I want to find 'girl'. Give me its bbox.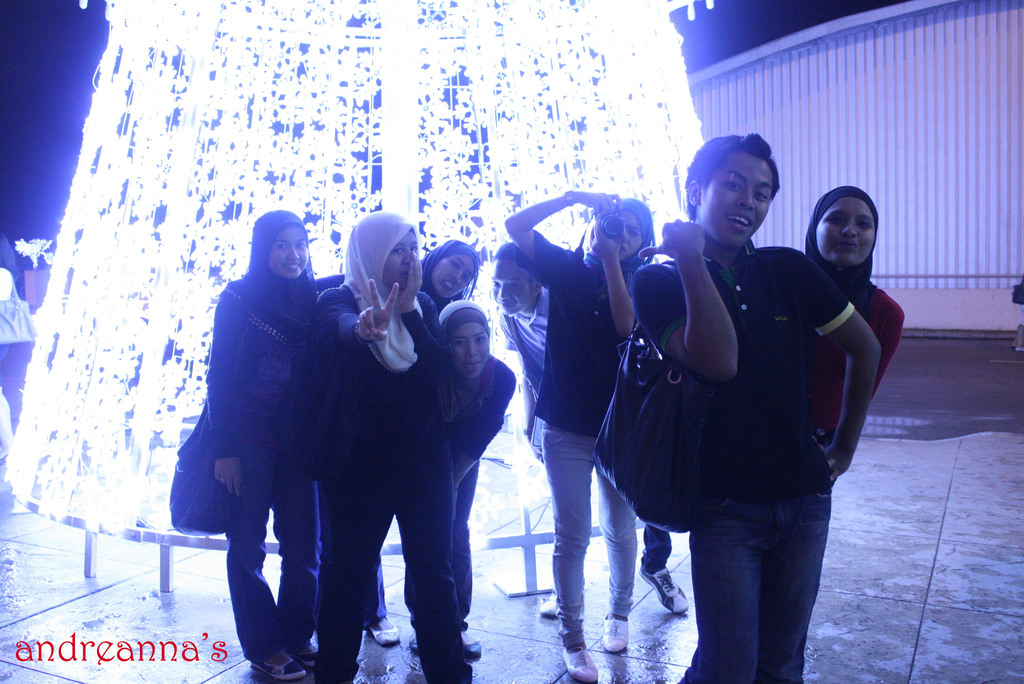
(left=630, top=134, right=879, bottom=681).
